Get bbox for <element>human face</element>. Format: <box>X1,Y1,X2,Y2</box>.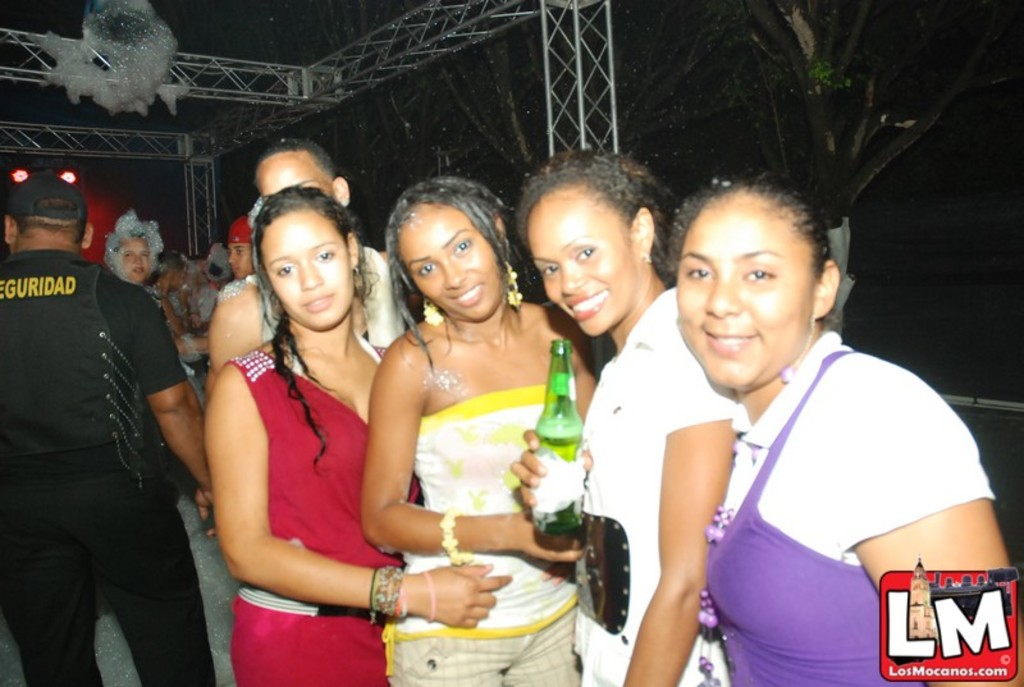
<box>260,217,360,335</box>.
